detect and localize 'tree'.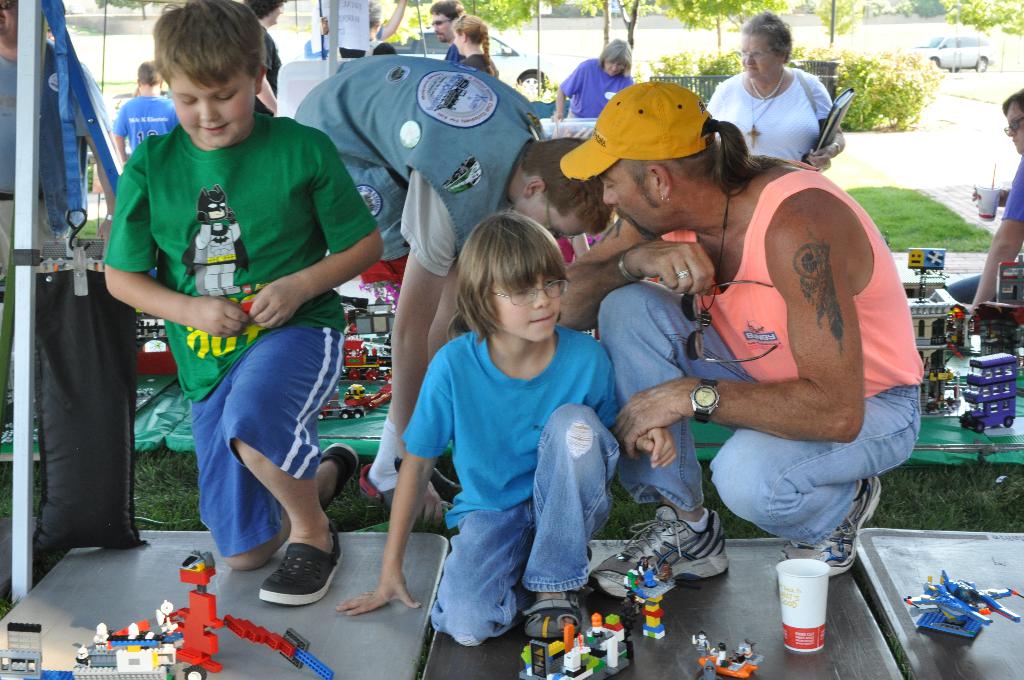
Localized at box(813, 0, 863, 36).
